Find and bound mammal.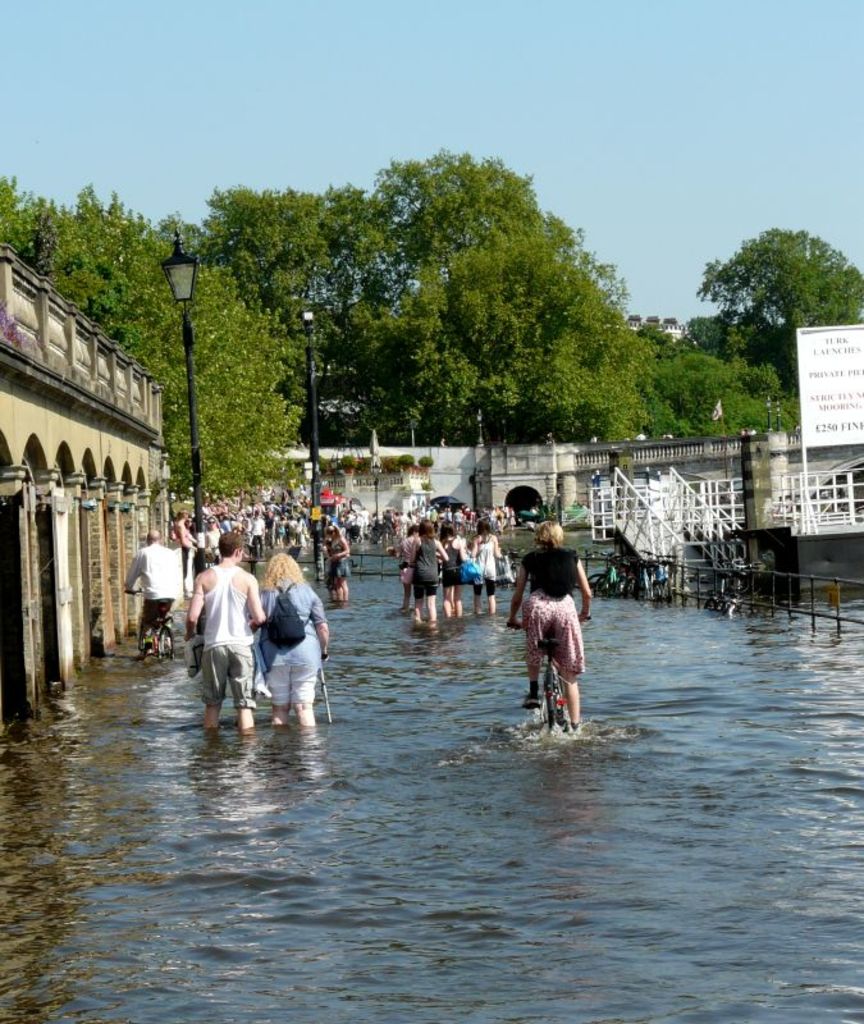
Bound: detection(472, 517, 498, 611).
